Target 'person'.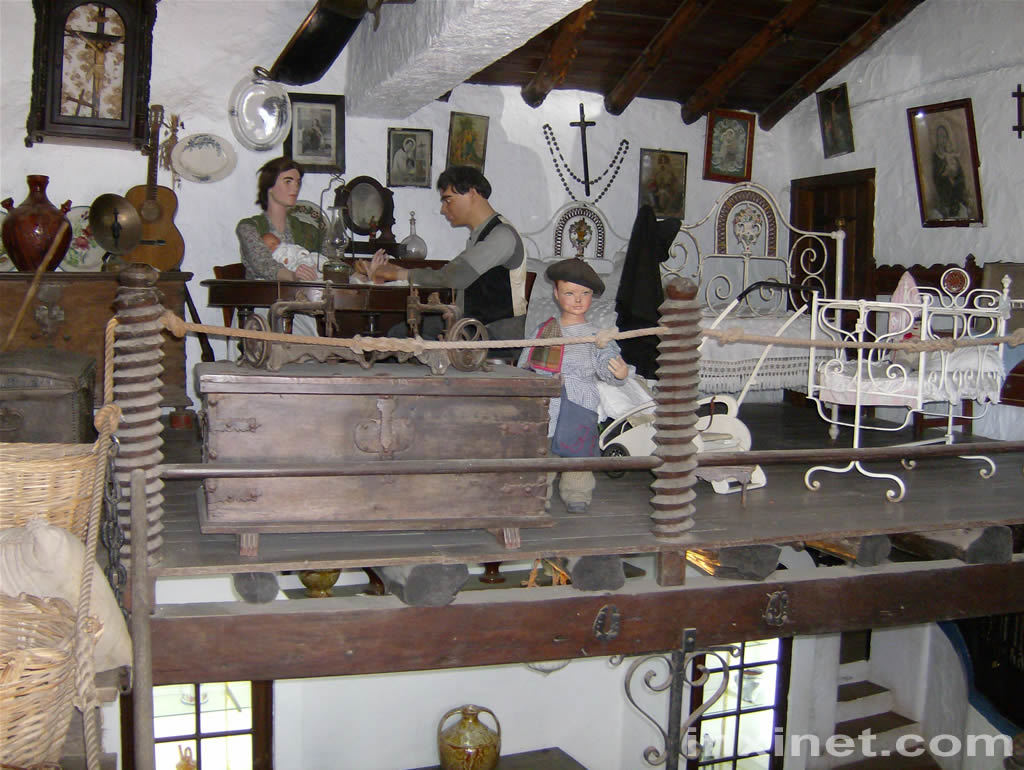
Target region: locate(933, 122, 966, 215).
